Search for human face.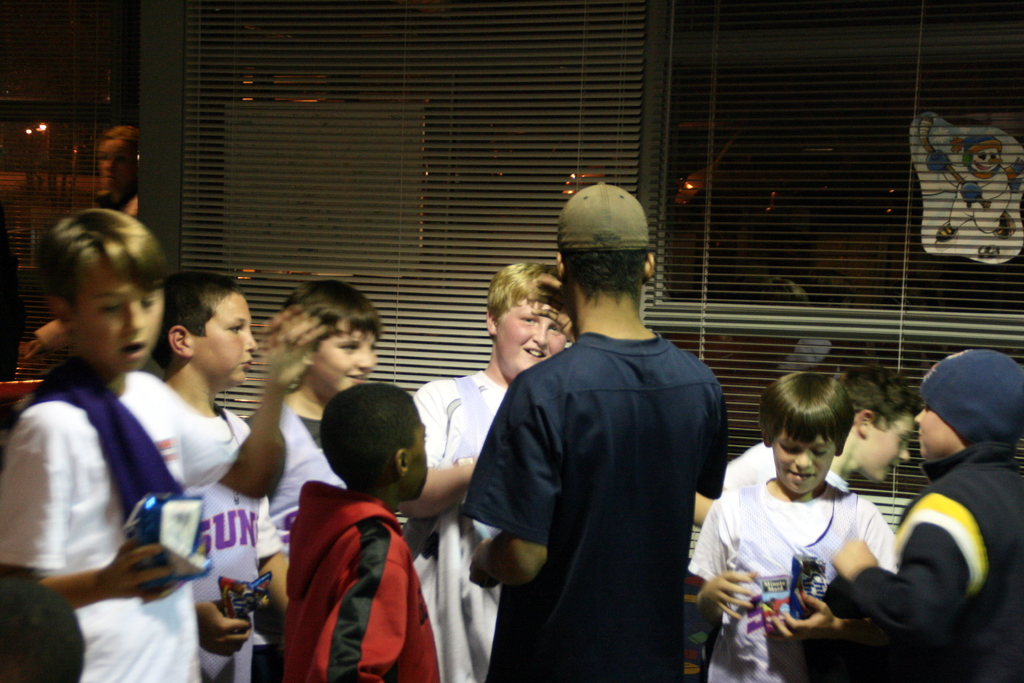
Found at {"left": 404, "top": 420, "right": 431, "bottom": 498}.
